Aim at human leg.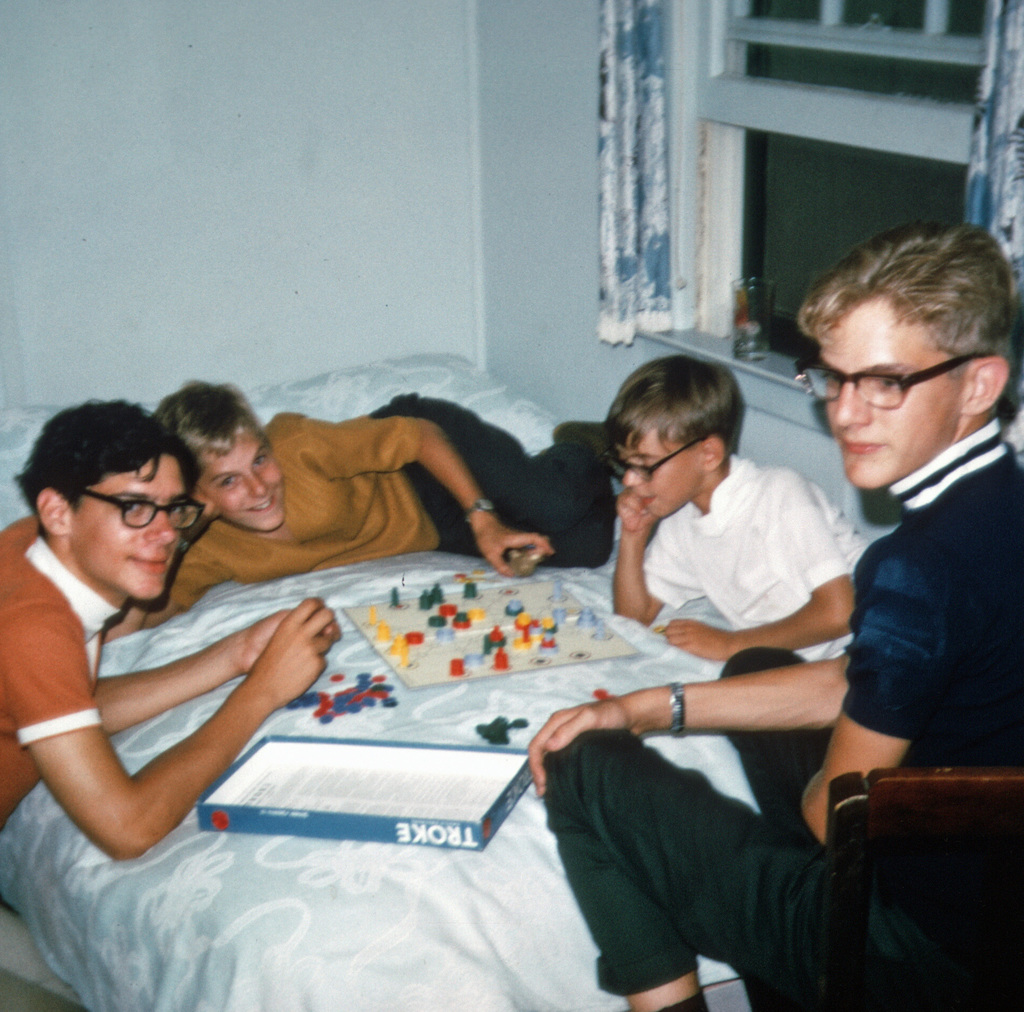
Aimed at <bbox>369, 396, 618, 559</bbox>.
